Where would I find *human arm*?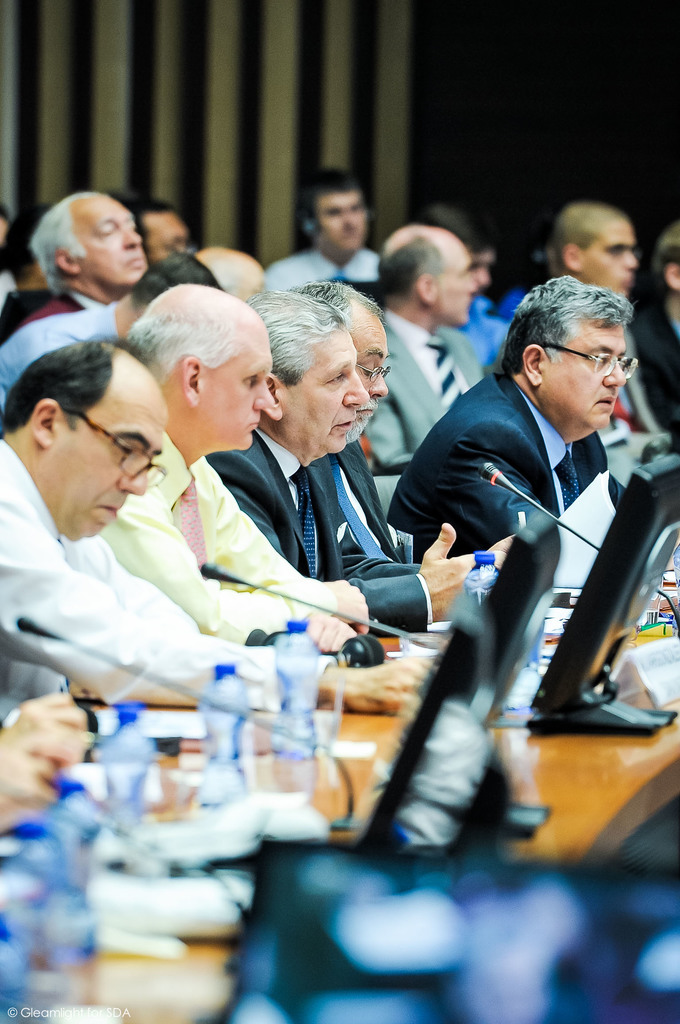
At 208 457 357 654.
